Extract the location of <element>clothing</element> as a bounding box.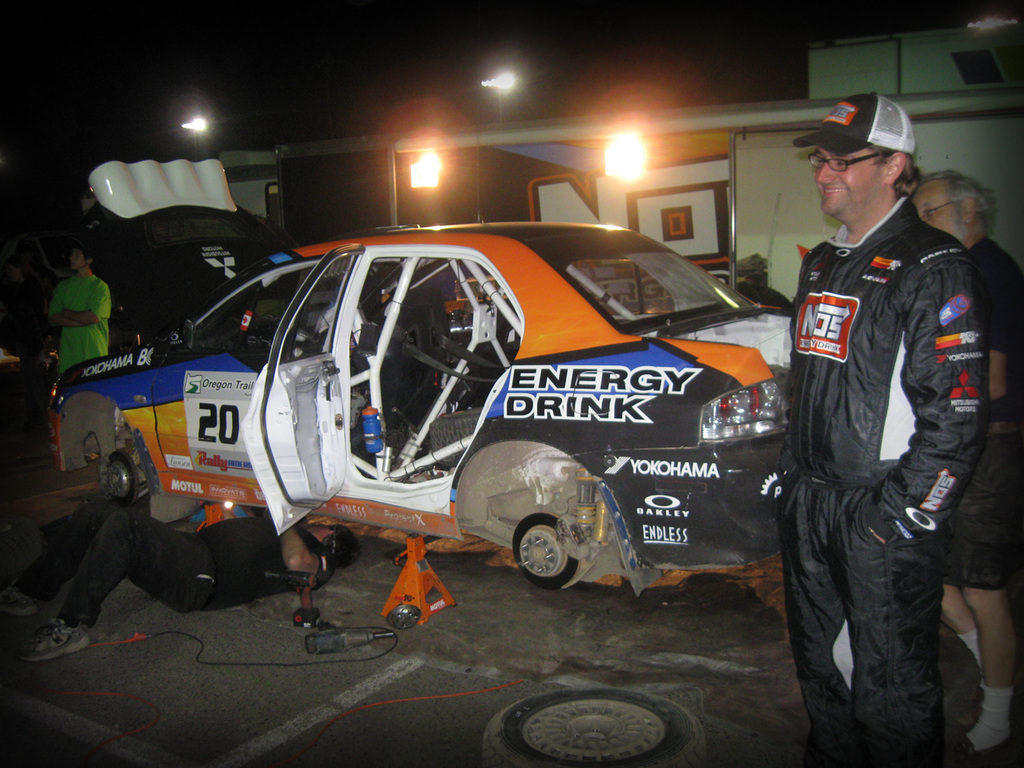
select_region(929, 230, 1023, 589).
